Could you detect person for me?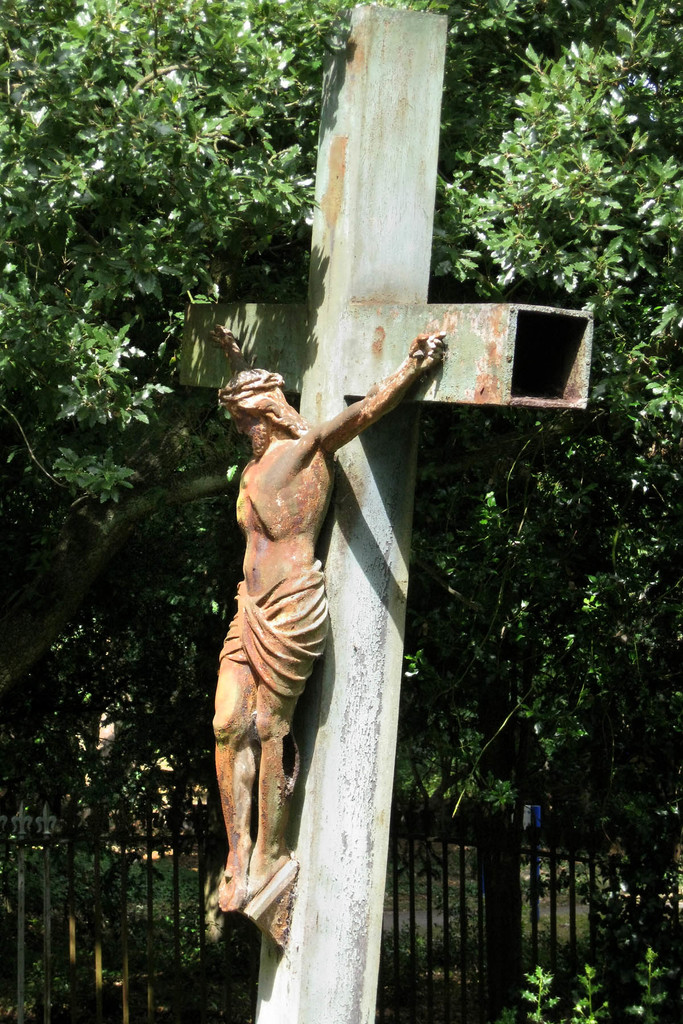
Detection result: box=[192, 276, 415, 947].
